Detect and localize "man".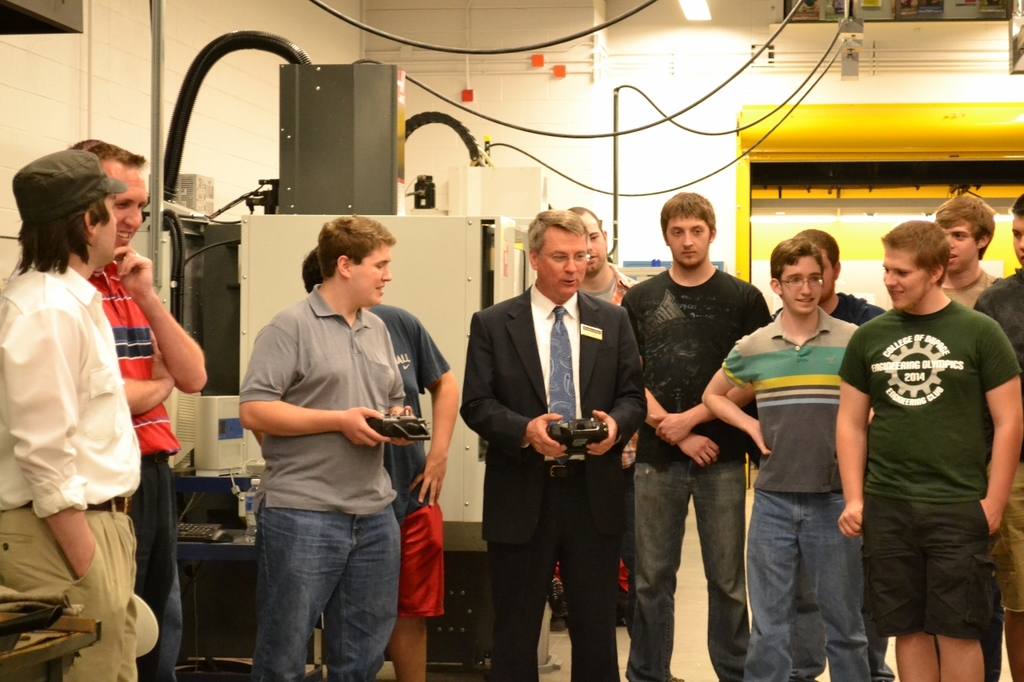
Localized at <bbox>935, 197, 998, 305</bbox>.
